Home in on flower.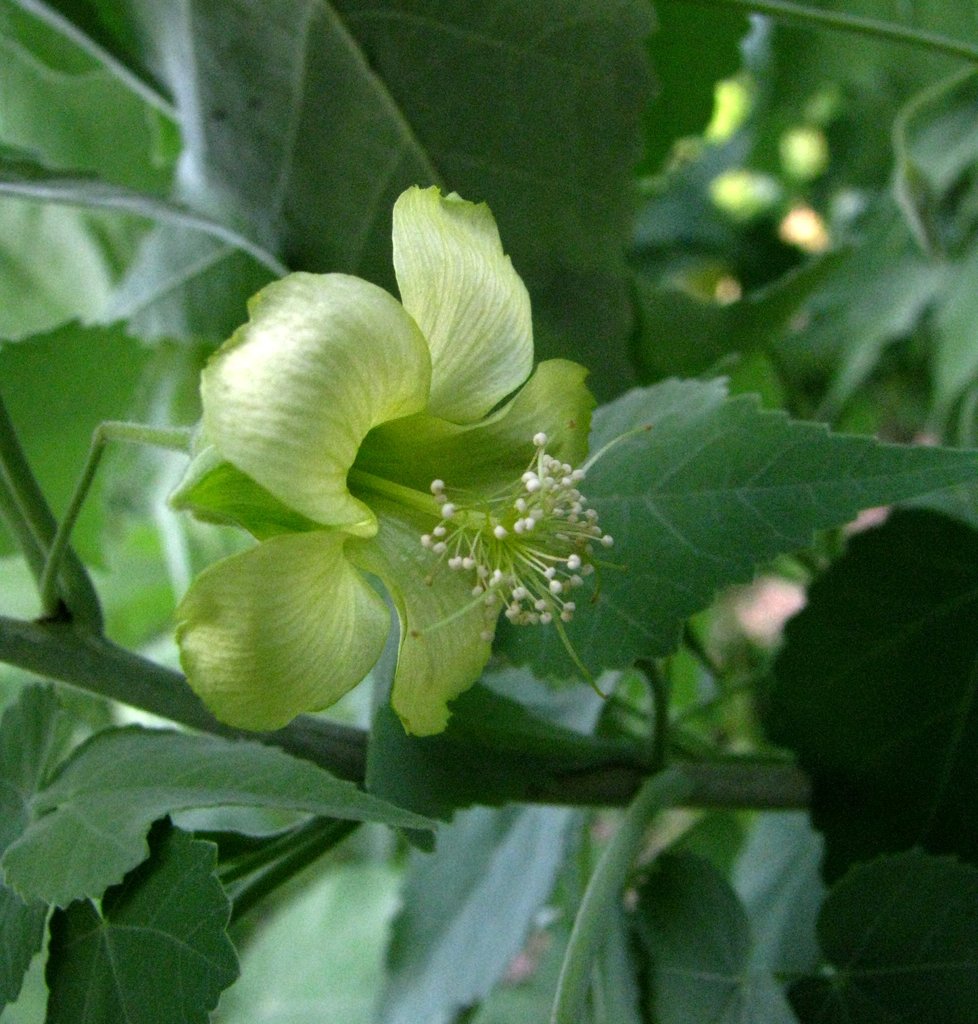
Homed in at bbox(161, 194, 667, 729).
